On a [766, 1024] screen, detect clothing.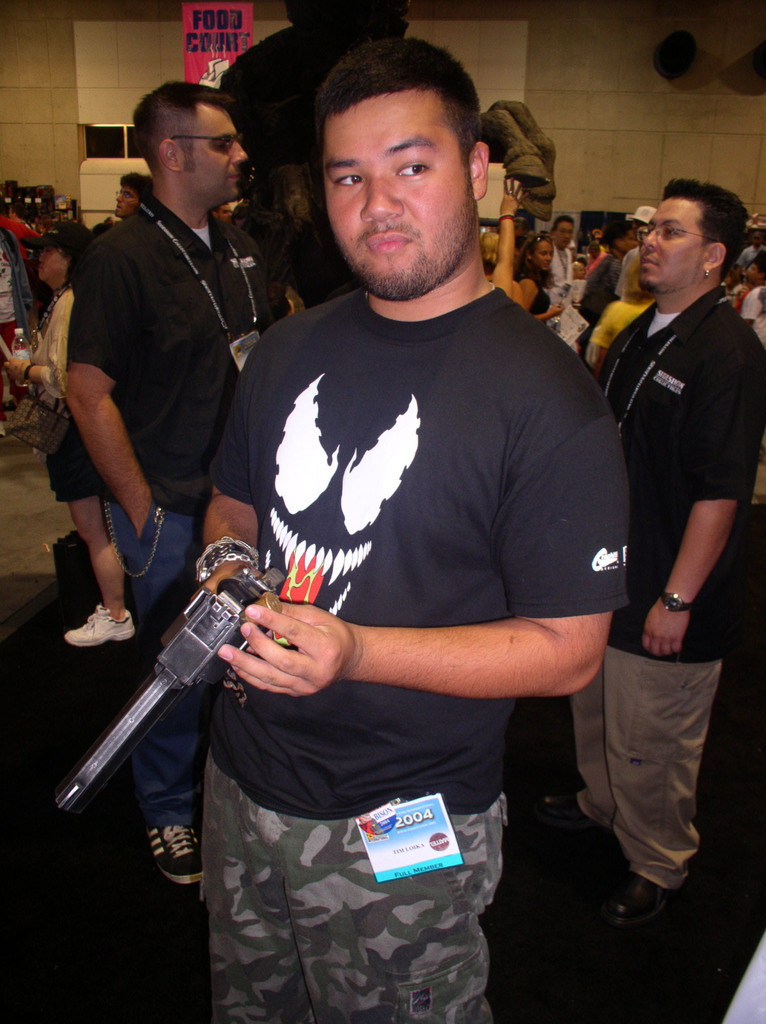
pyautogui.locateOnScreen(544, 235, 571, 305).
